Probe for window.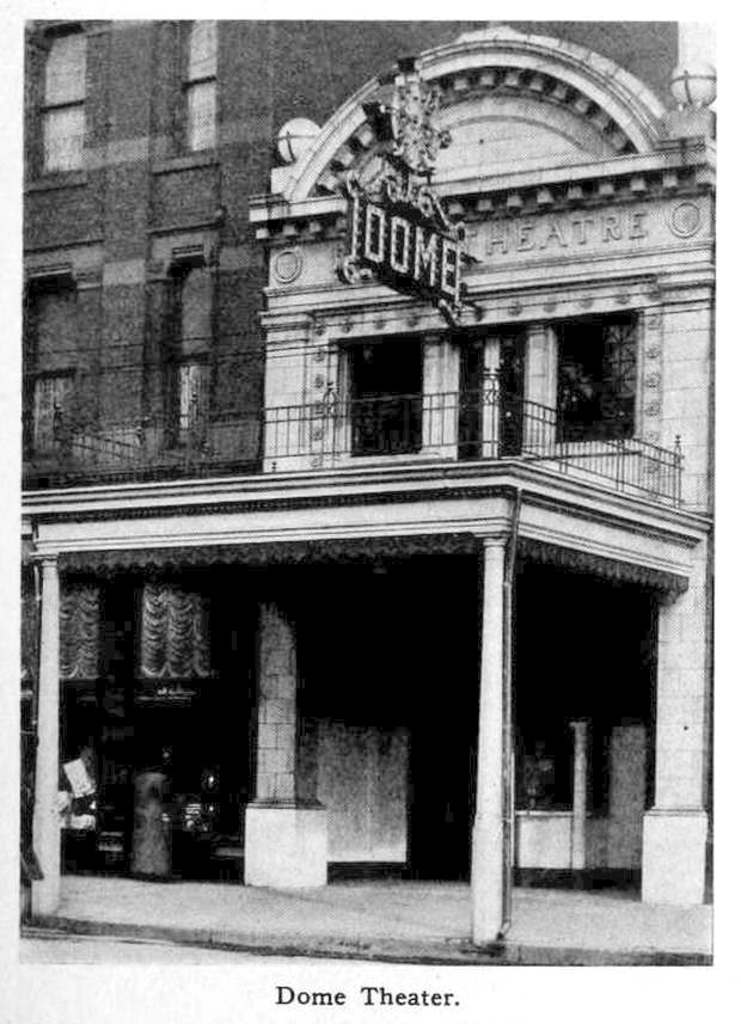
Probe result: pyautogui.locateOnScreen(173, 10, 213, 140).
